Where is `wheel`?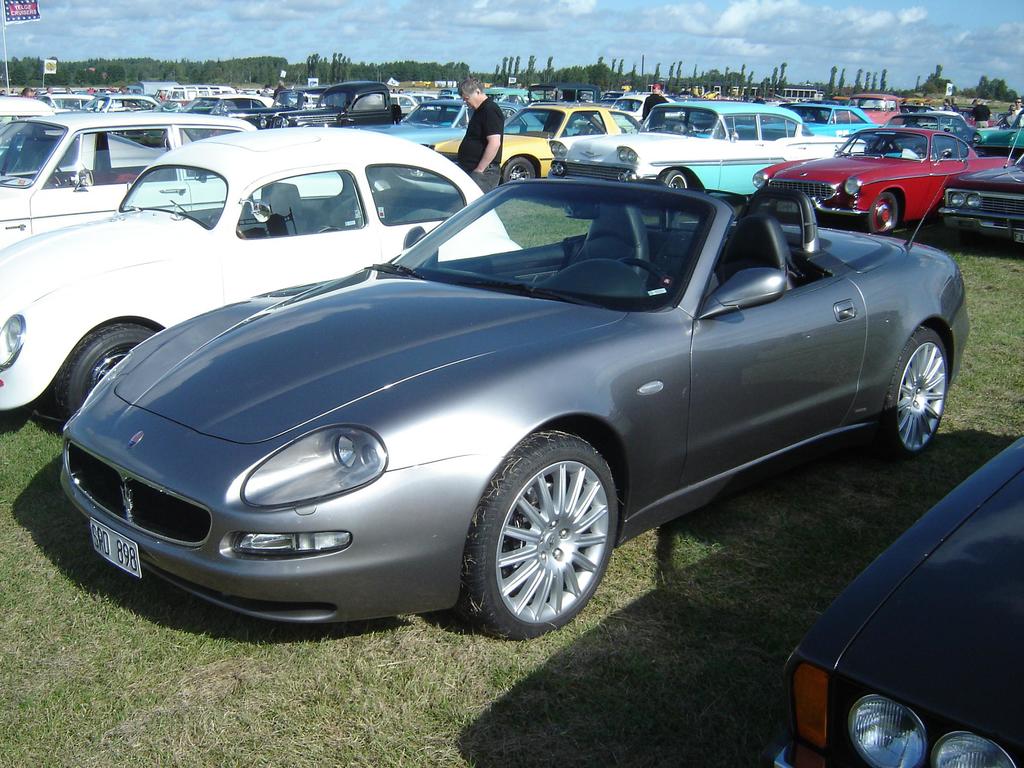
[460, 437, 622, 634].
